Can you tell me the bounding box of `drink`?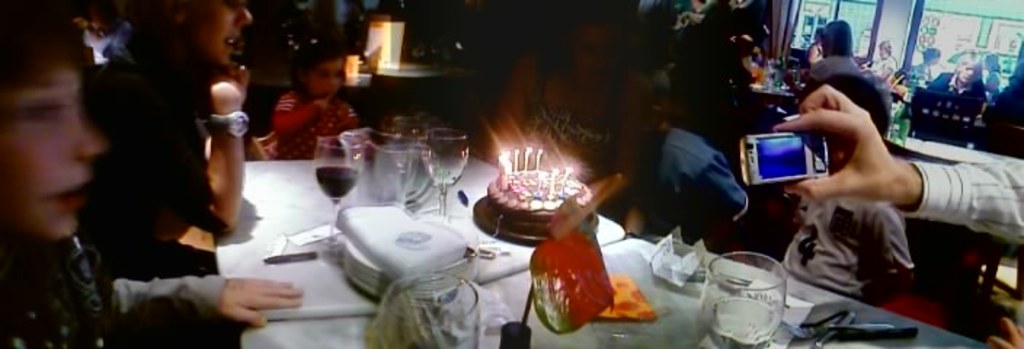
694 297 781 348.
